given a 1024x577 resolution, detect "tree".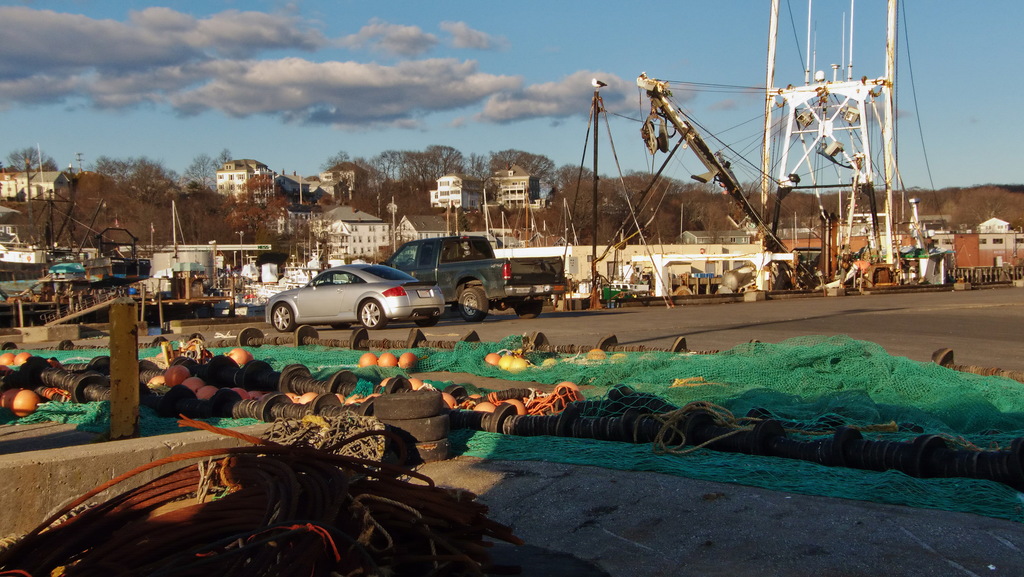
(649,175,678,236).
